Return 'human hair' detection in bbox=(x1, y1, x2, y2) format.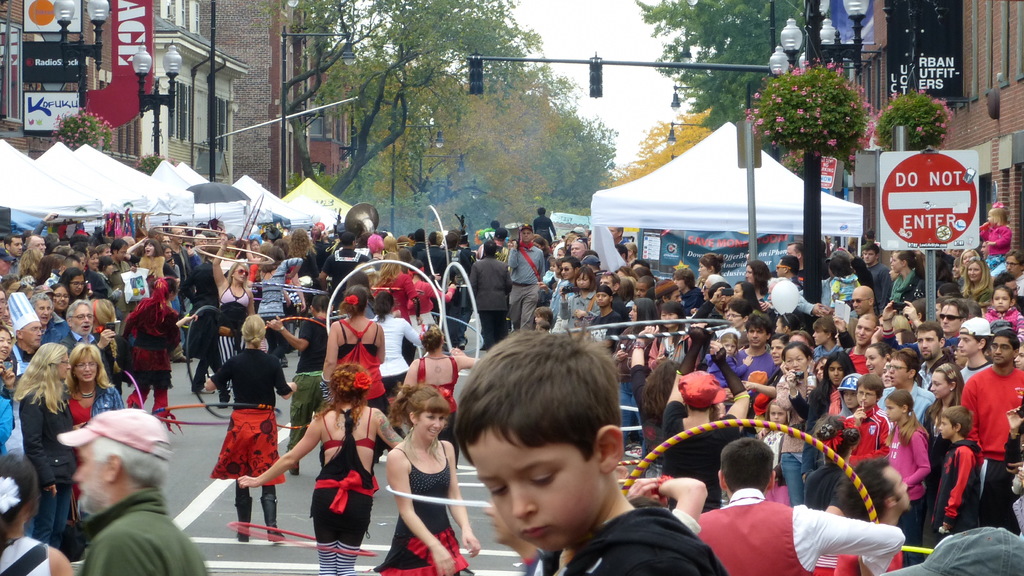
bbox=(989, 206, 1007, 224).
